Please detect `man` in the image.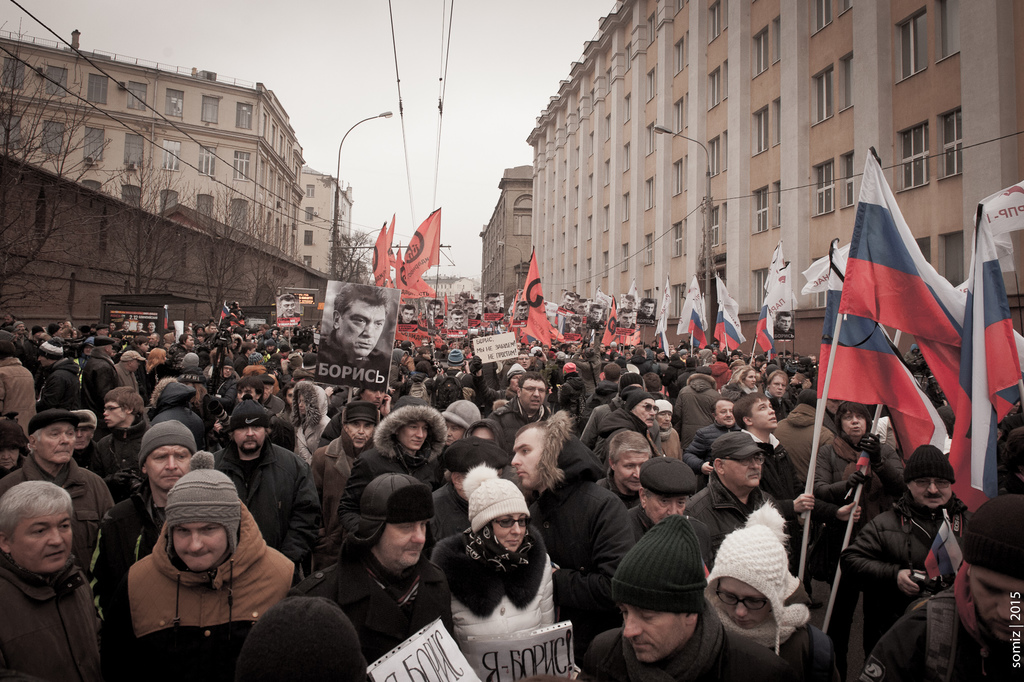
211/398/319/565.
